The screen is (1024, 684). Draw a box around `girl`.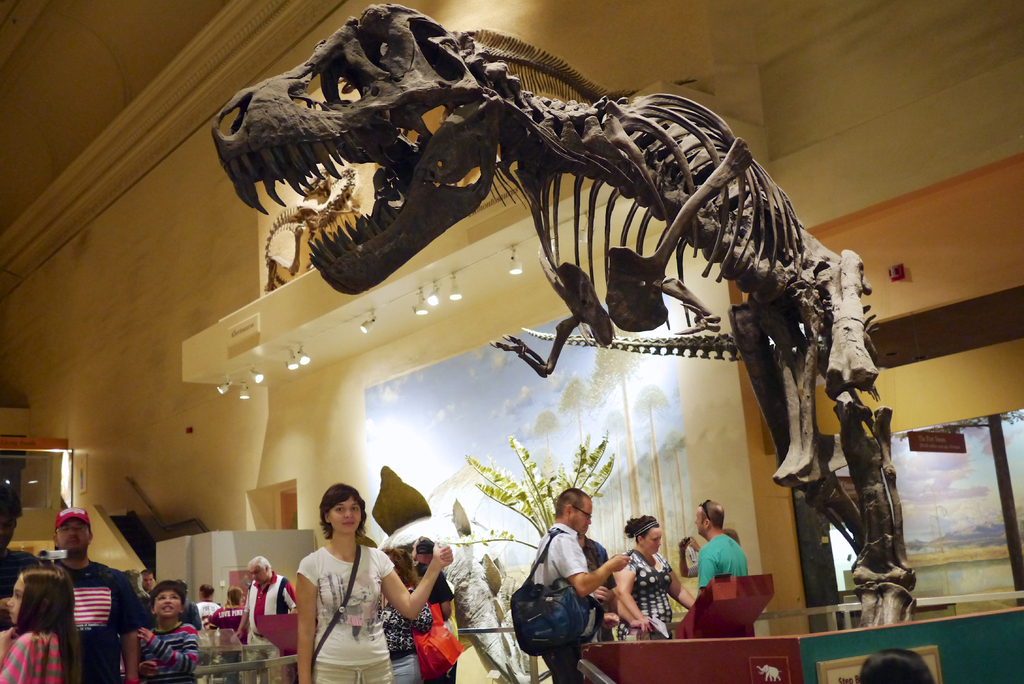
279, 475, 460, 683.
